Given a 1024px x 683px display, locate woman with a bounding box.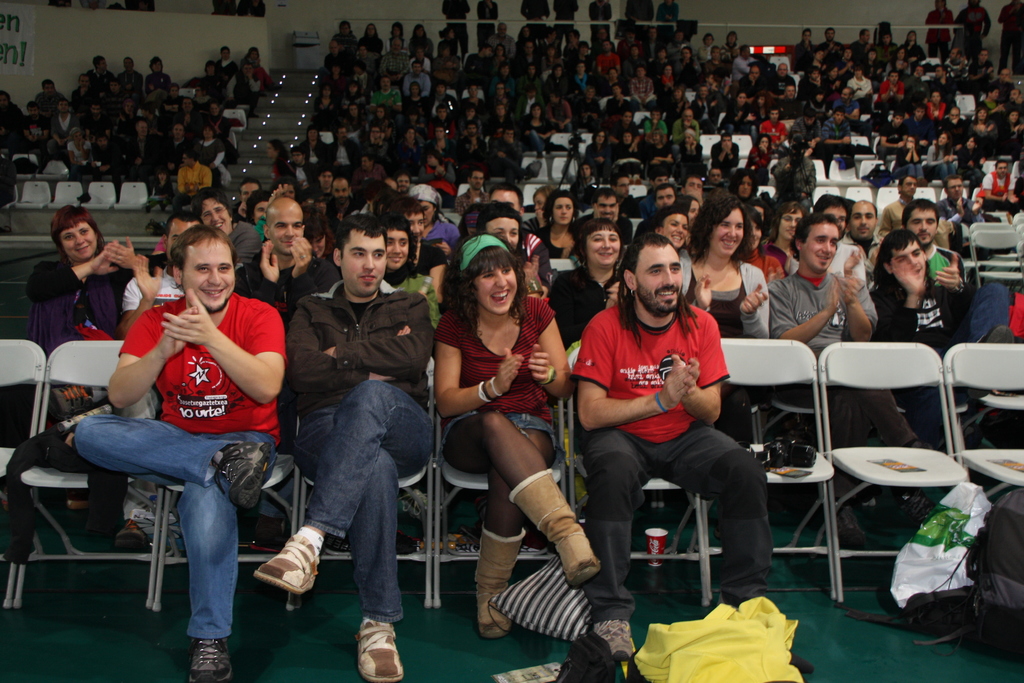
Located: [left=585, top=129, right=611, bottom=186].
